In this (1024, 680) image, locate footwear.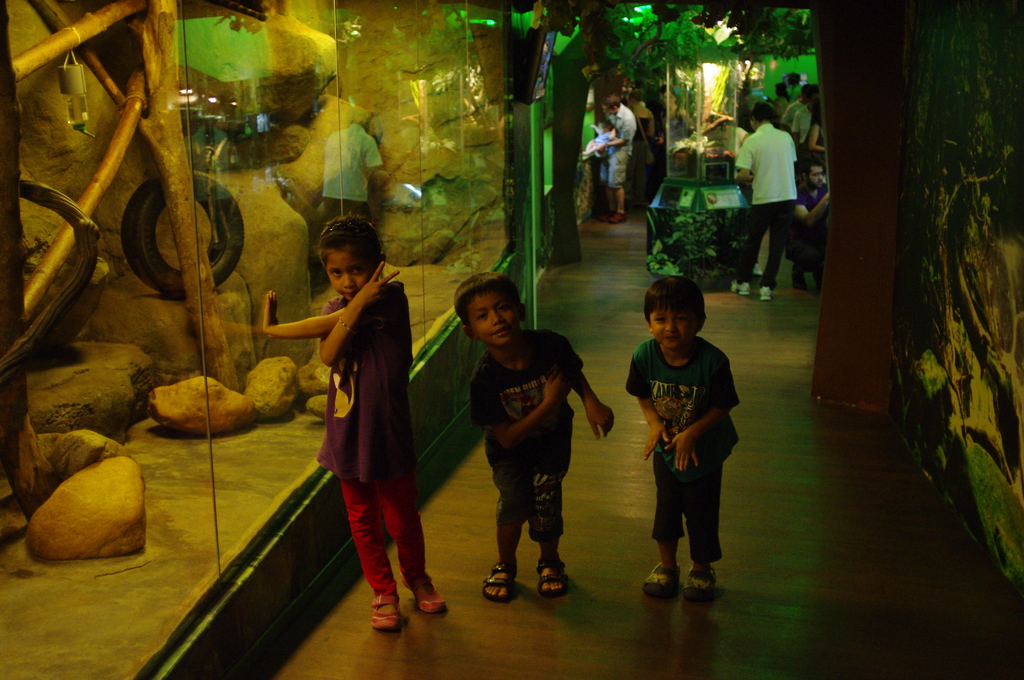
Bounding box: BBox(755, 281, 771, 300).
